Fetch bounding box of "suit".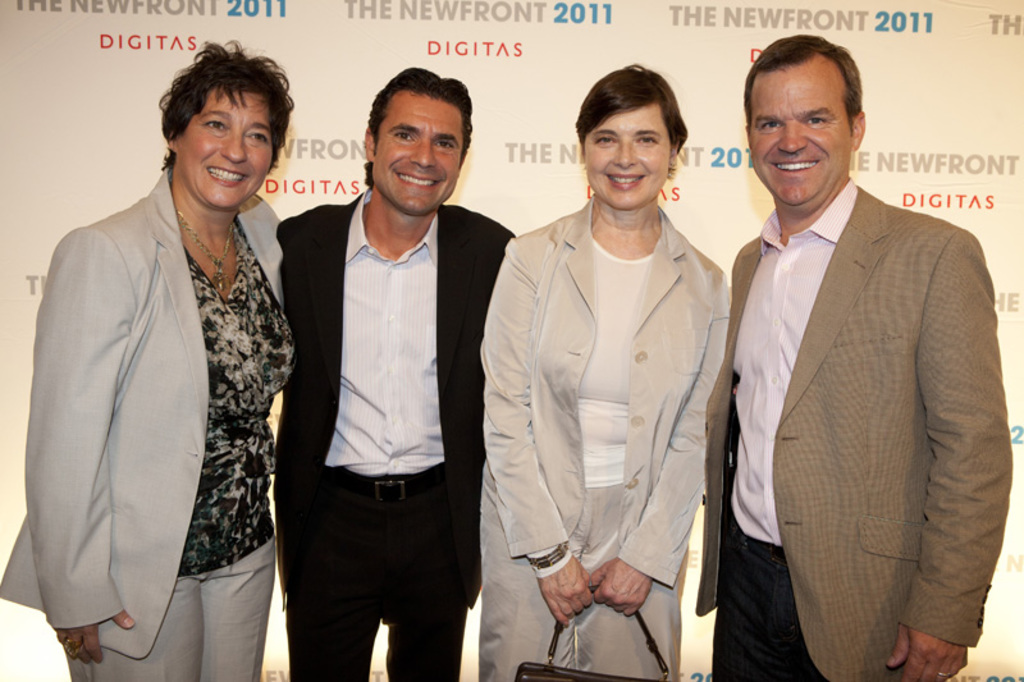
Bbox: (0, 163, 301, 681).
